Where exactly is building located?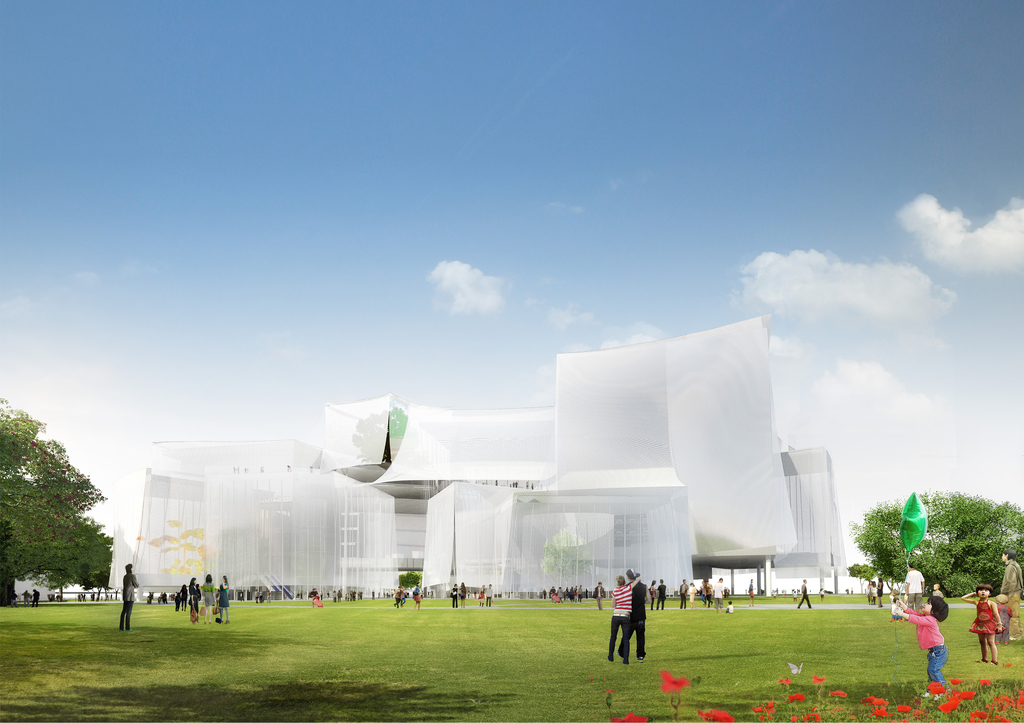
Its bounding box is select_region(103, 314, 850, 605).
